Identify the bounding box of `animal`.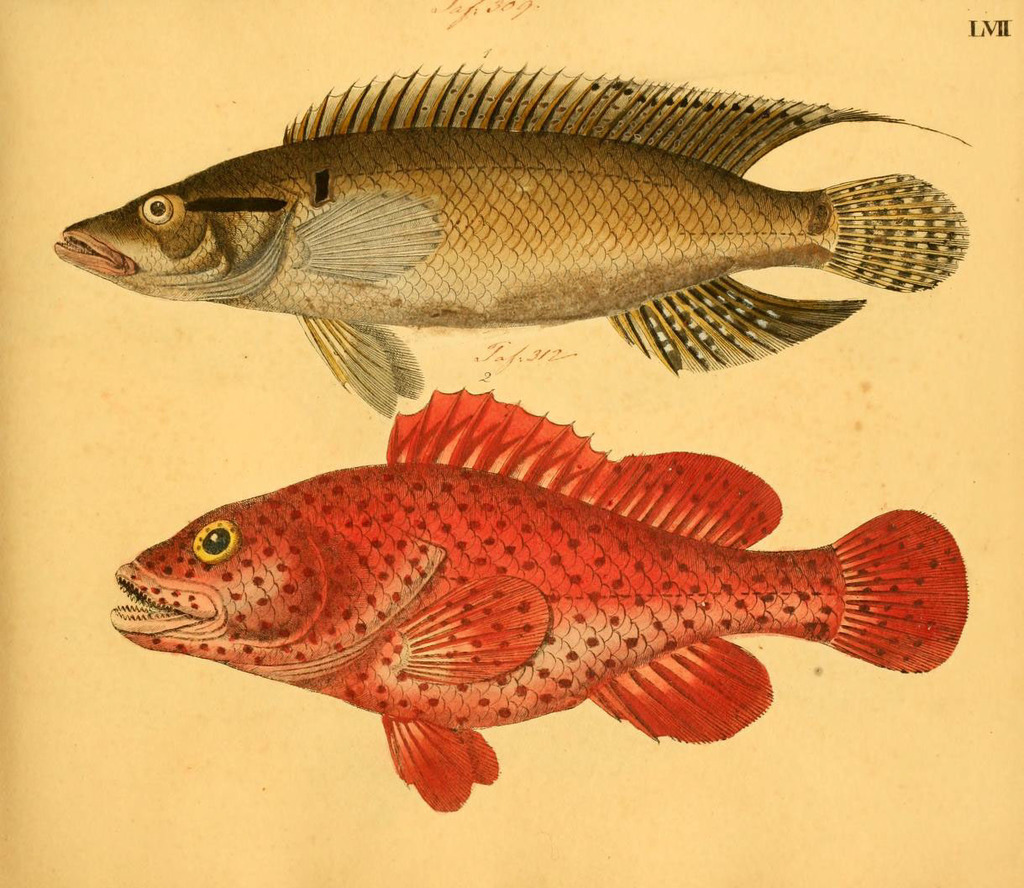
55:54:971:418.
